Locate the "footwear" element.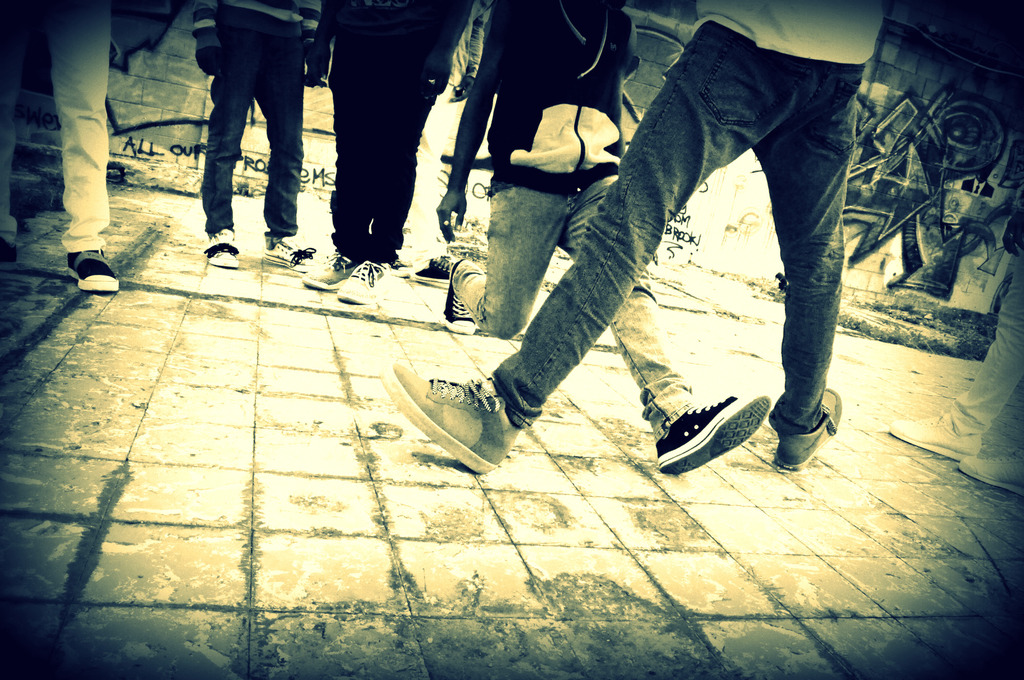
Element bbox: [656, 393, 774, 476].
